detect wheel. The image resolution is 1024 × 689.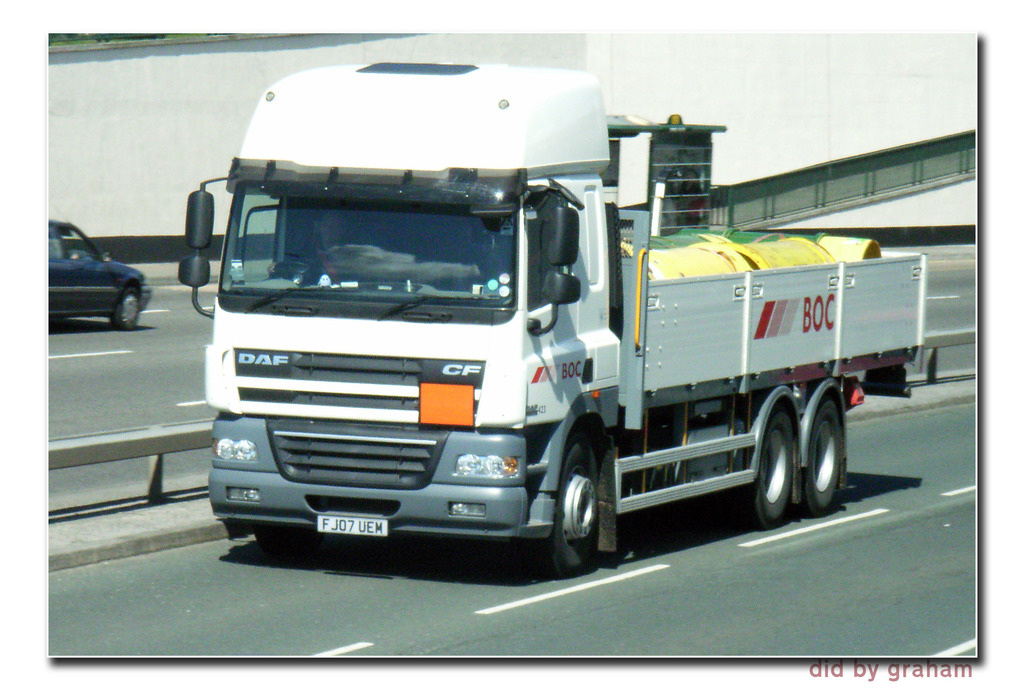
BBox(797, 395, 840, 519).
